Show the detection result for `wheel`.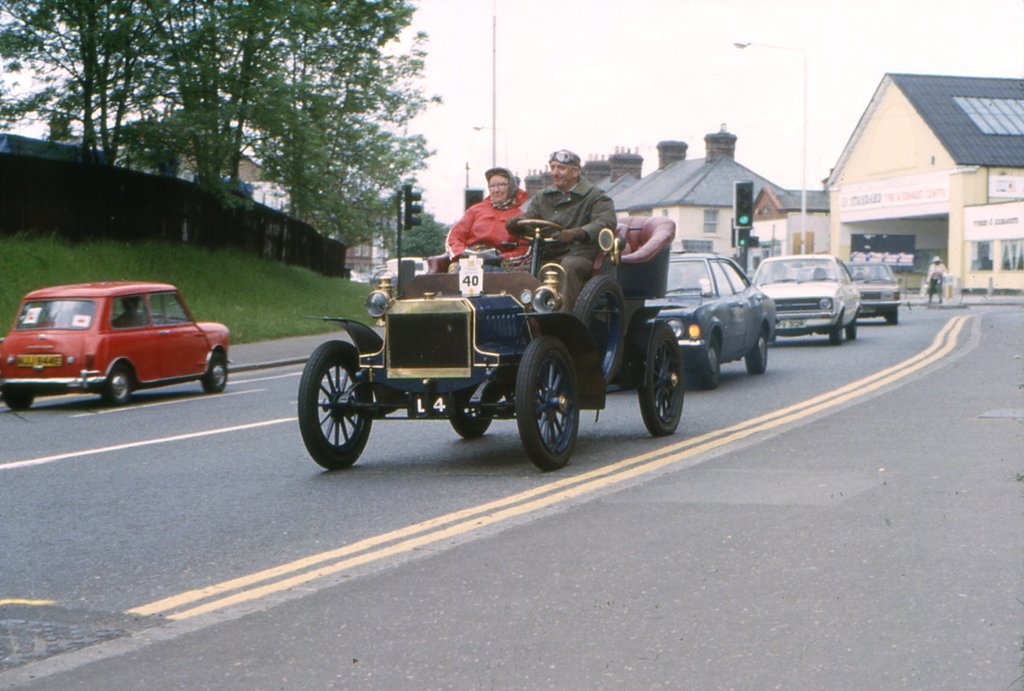
636,320,685,436.
